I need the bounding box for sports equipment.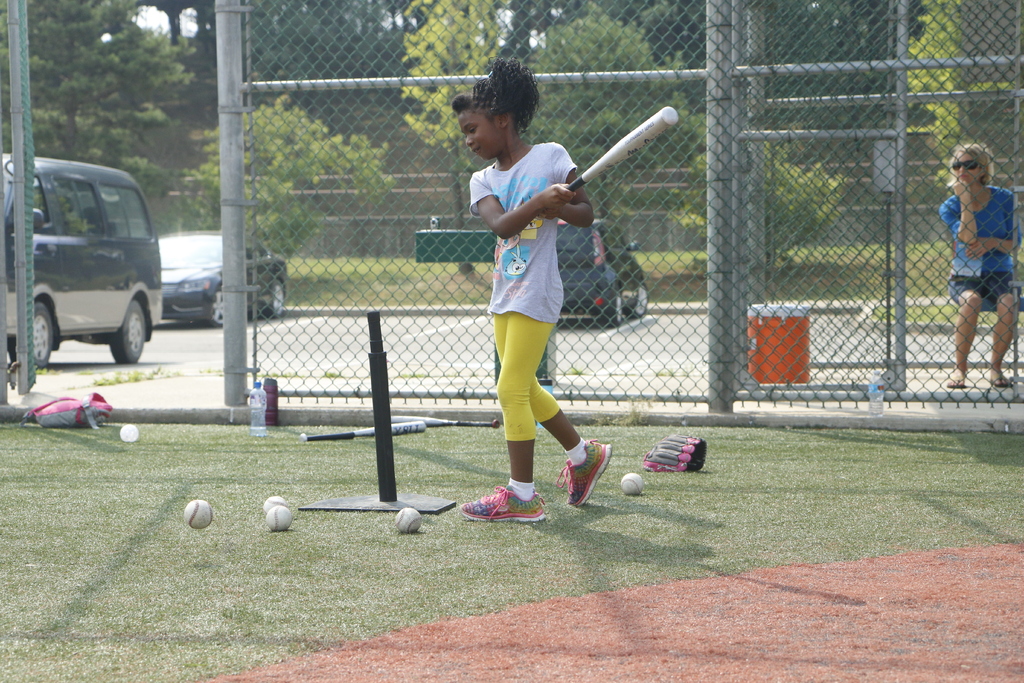
Here it is: 117,420,140,443.
